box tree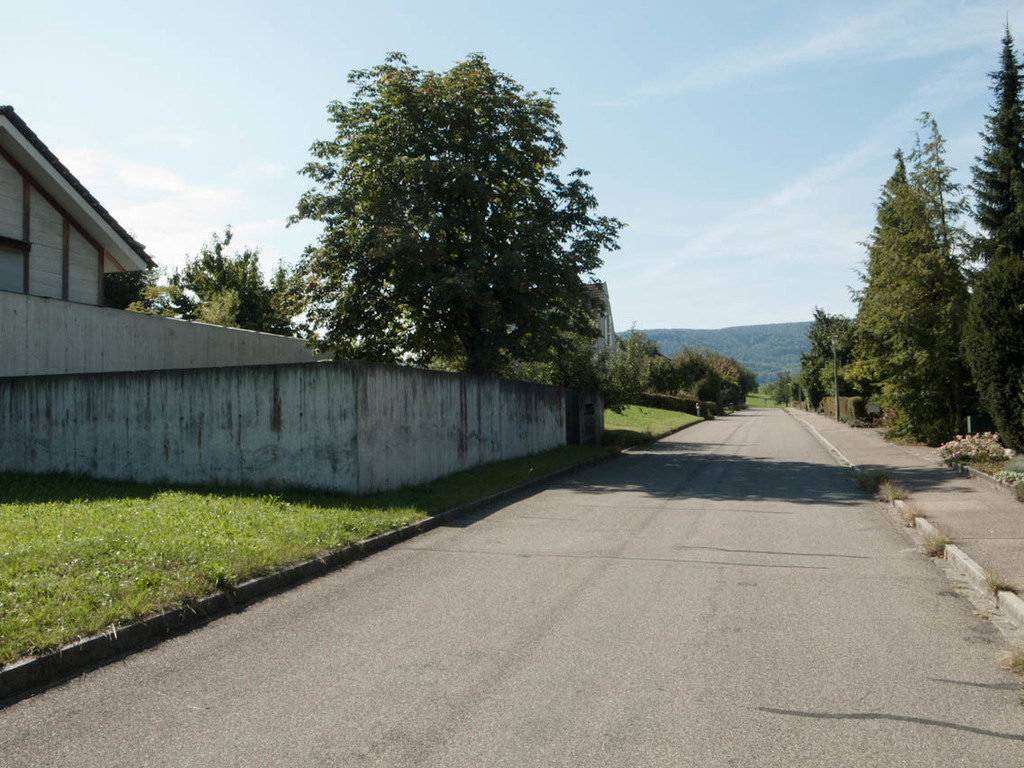
box=[304, 45, 626, 376]
